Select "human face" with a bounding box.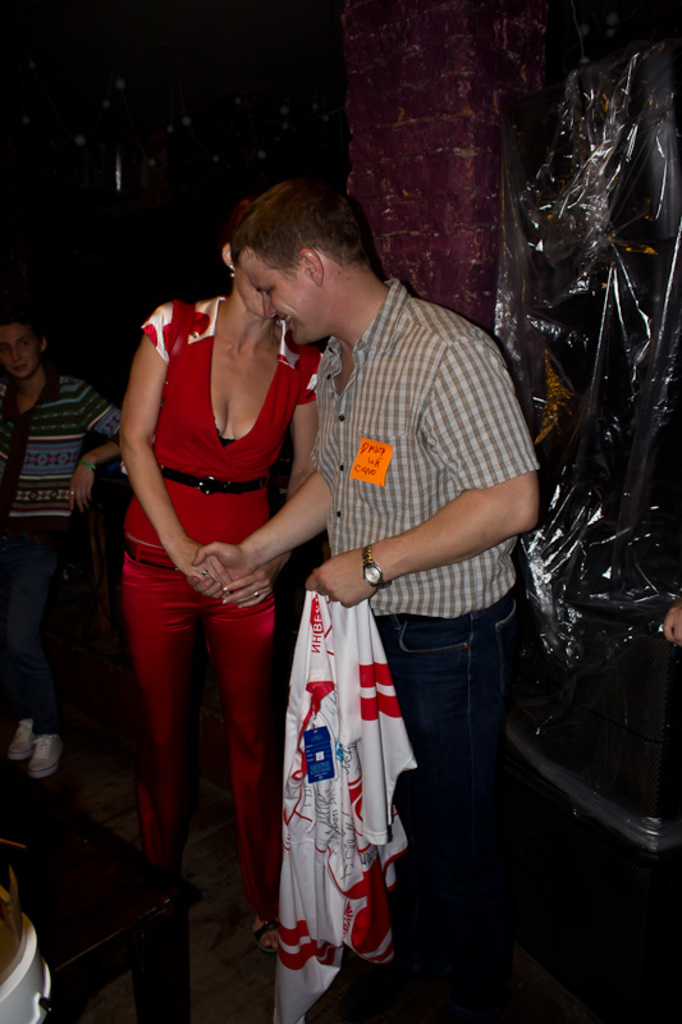
(0,323,36,372).
